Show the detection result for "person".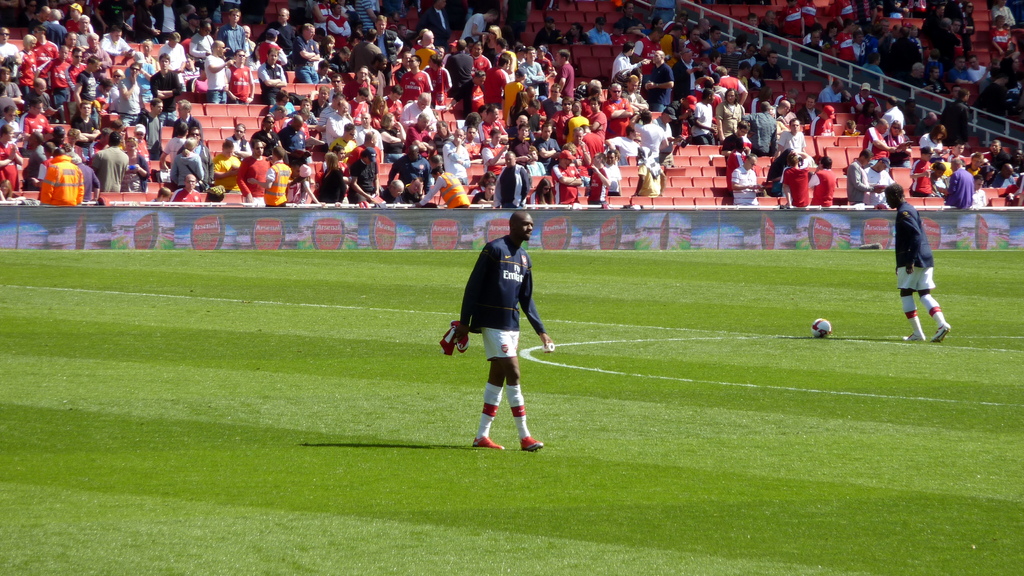
{"x1": 396, "y1": 20, "x2": 415, "y2": 41}.
